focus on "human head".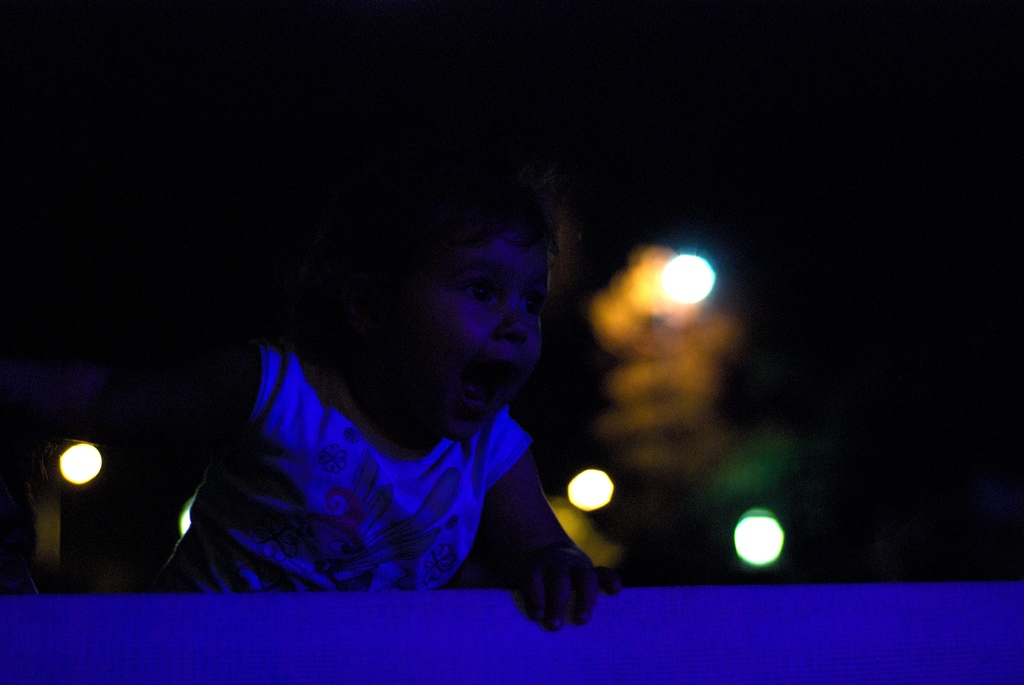
Focused at {"left": 358, "top": 191, "right": 571, "bottom": 417}.
